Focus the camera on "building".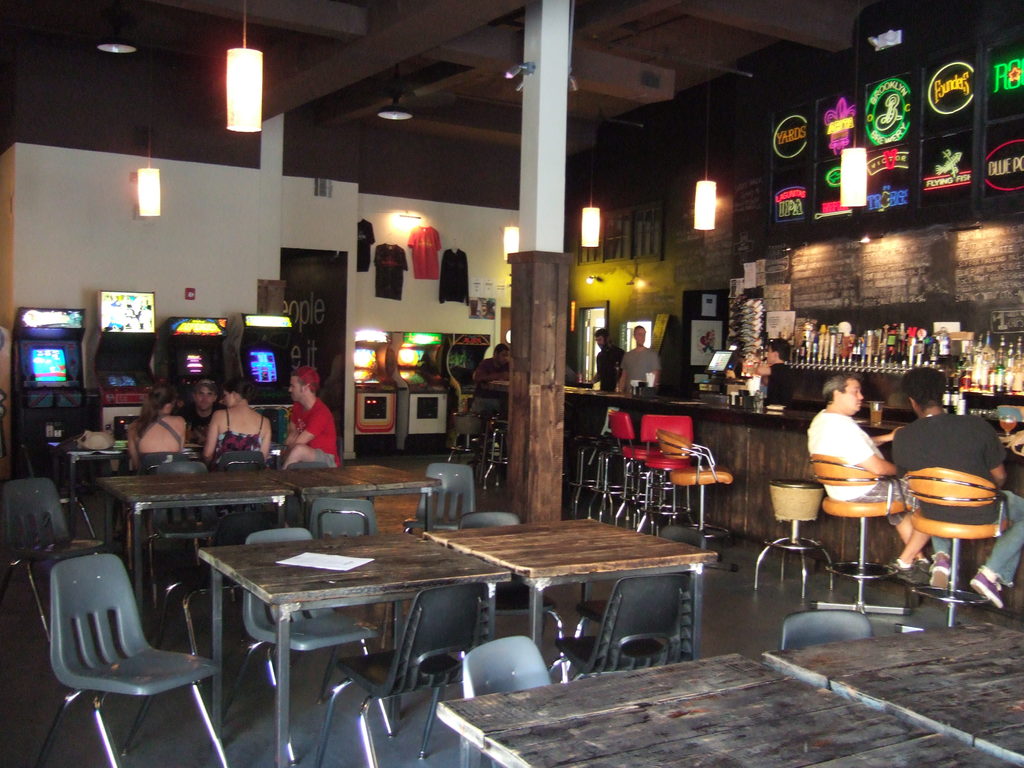
Focus region: (x1=0, y1=0, x2=1023, y2=767).
